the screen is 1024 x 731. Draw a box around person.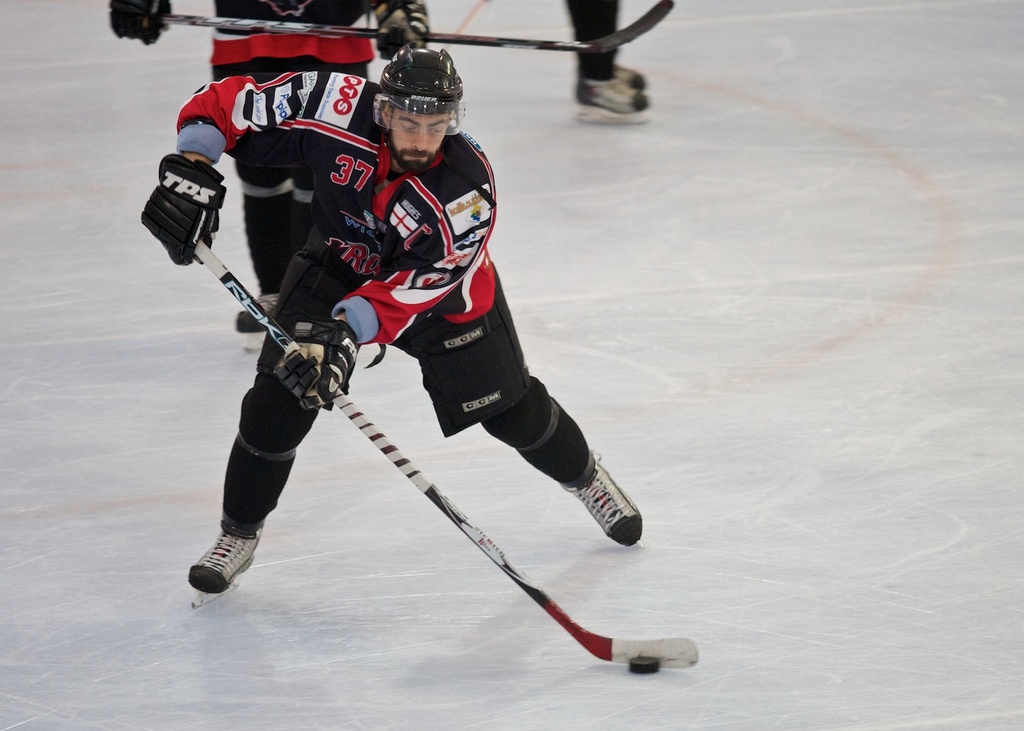
bbox=[136, 40, 654, 599].
